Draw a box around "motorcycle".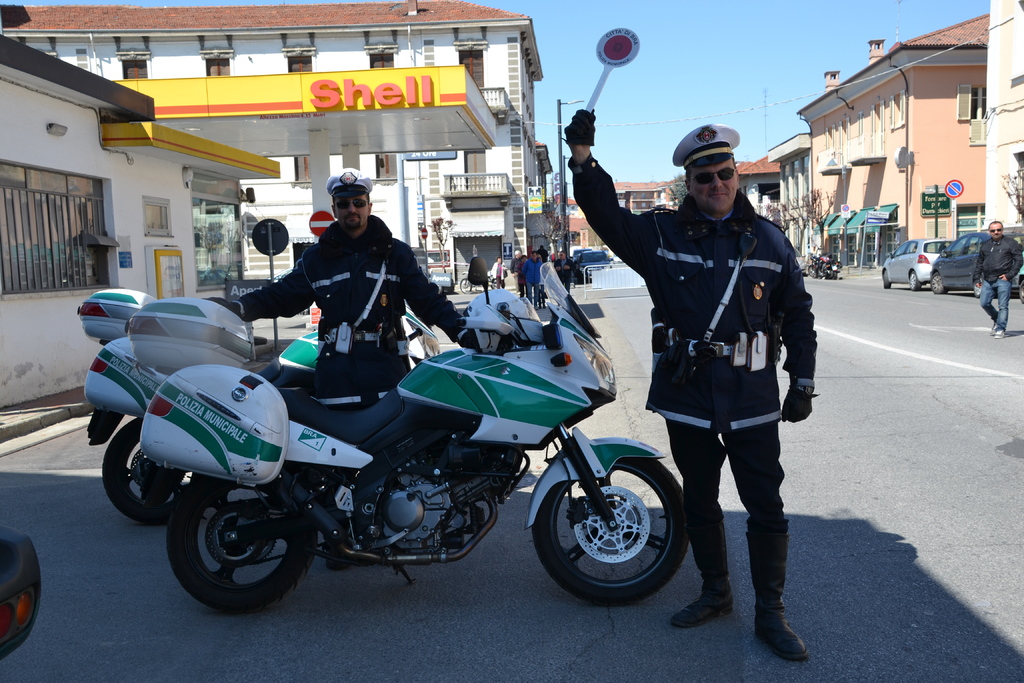
[806,248,830,283].
